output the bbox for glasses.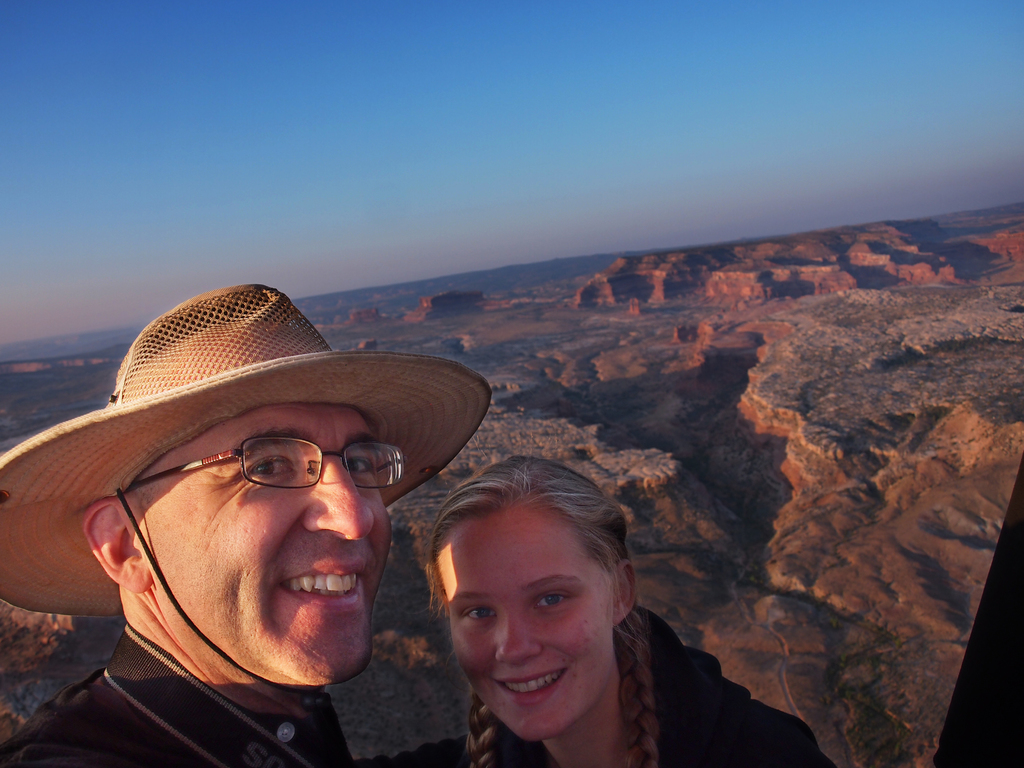
<bbox>127, 438, 408, 492</bbox>.
